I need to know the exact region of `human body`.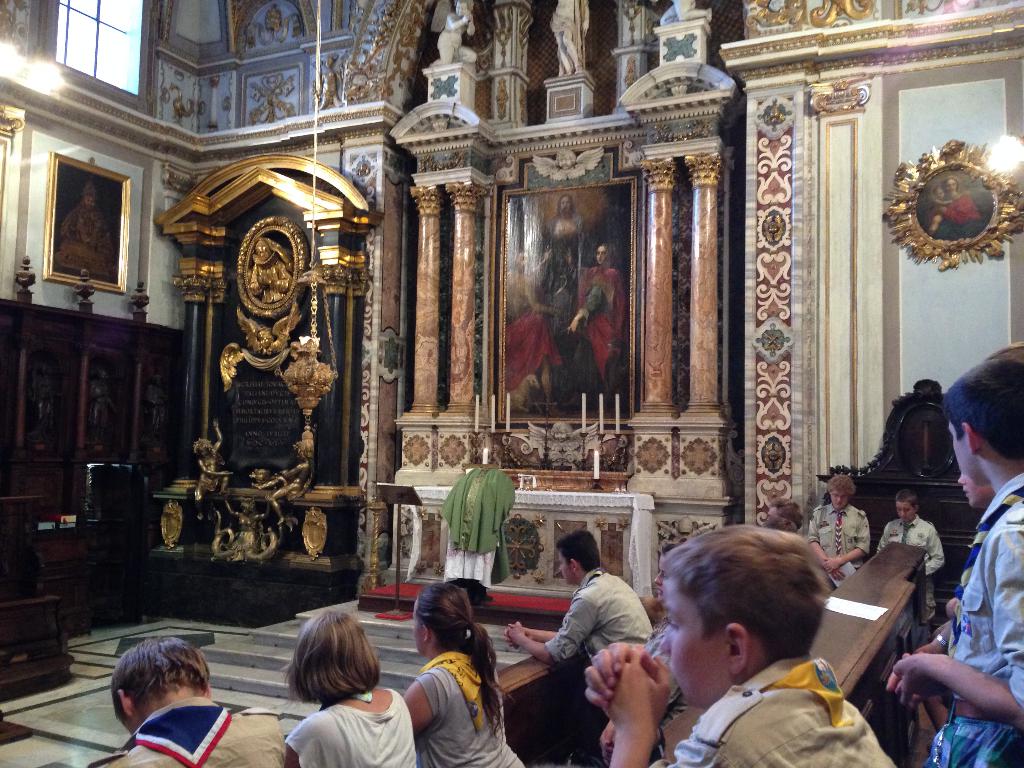
Region: Rect(549, 218, 586, 257).
